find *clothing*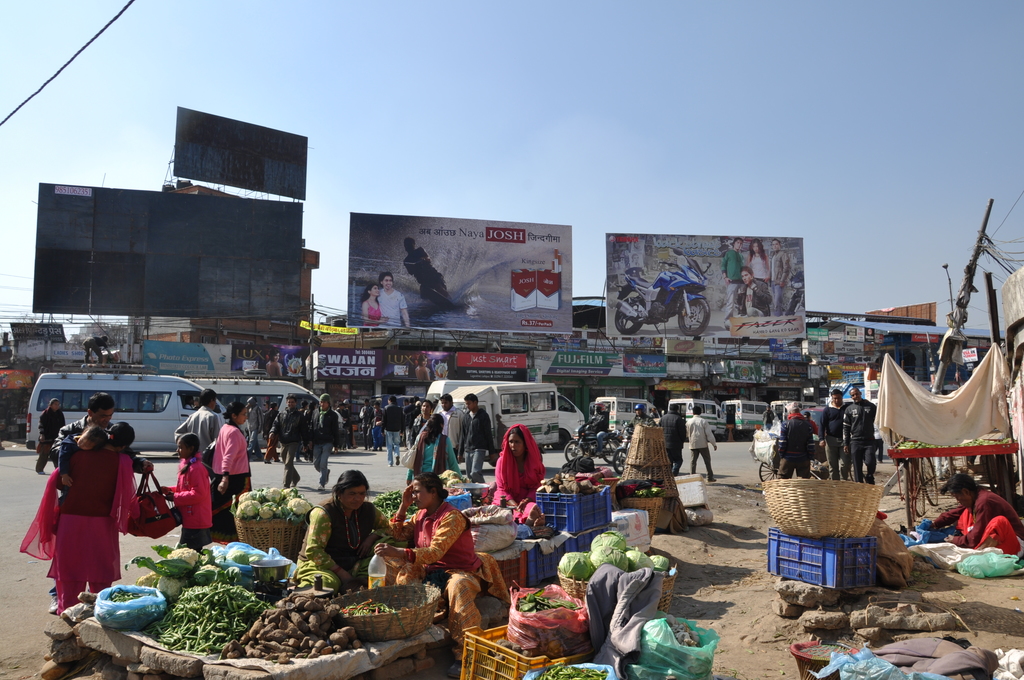
(left=385, top=400, right=403, bottom=458)
